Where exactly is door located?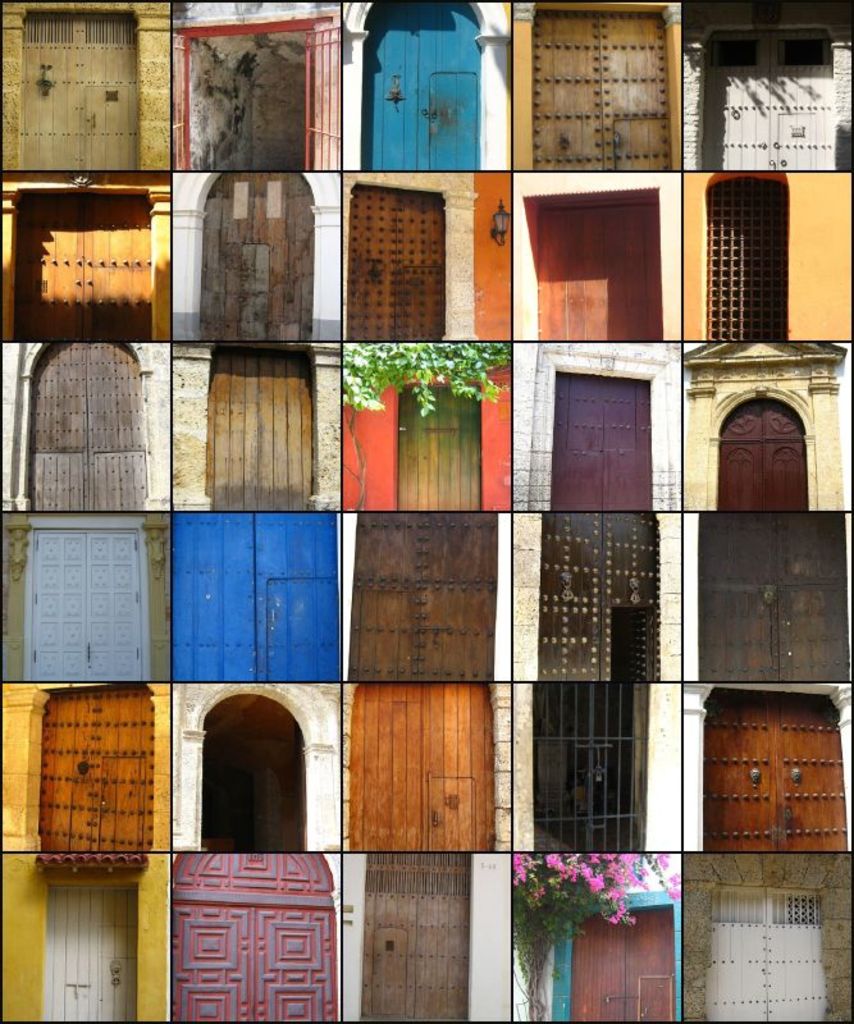
Its bounding box is <bbox>707, 884, 823, 1023</bbox>.
